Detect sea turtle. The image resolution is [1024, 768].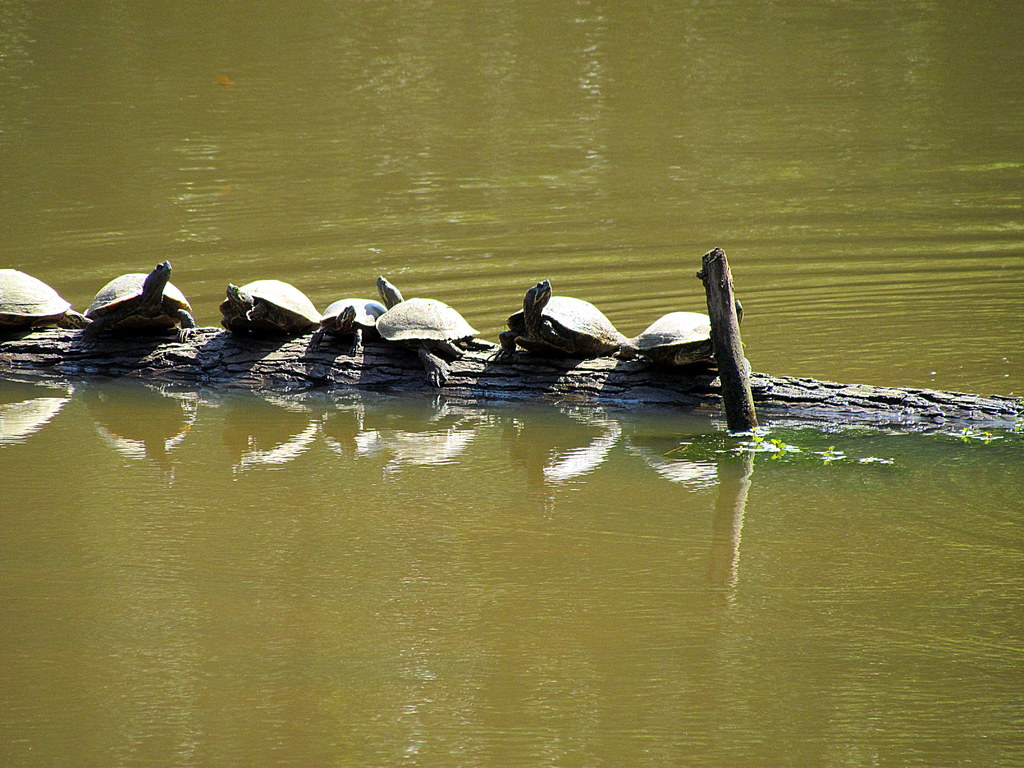
pyautogui.locateOnScreen(0, 268, 93, 330).
